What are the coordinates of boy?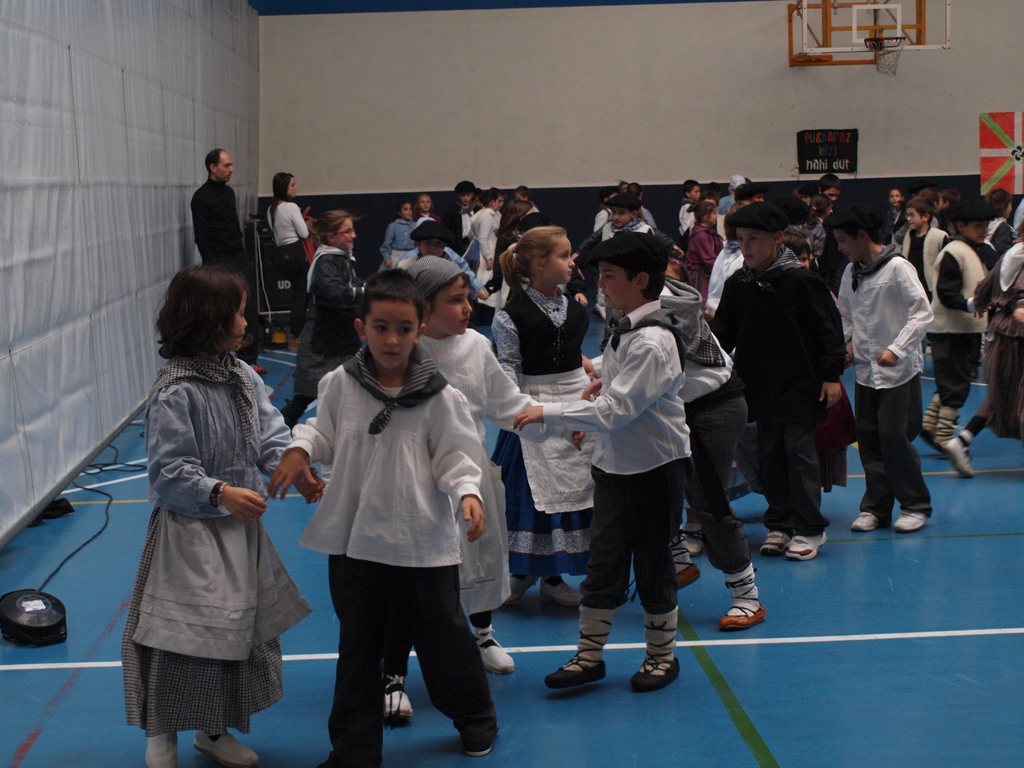
[left=705, top=202, right=849, bottom=559].
